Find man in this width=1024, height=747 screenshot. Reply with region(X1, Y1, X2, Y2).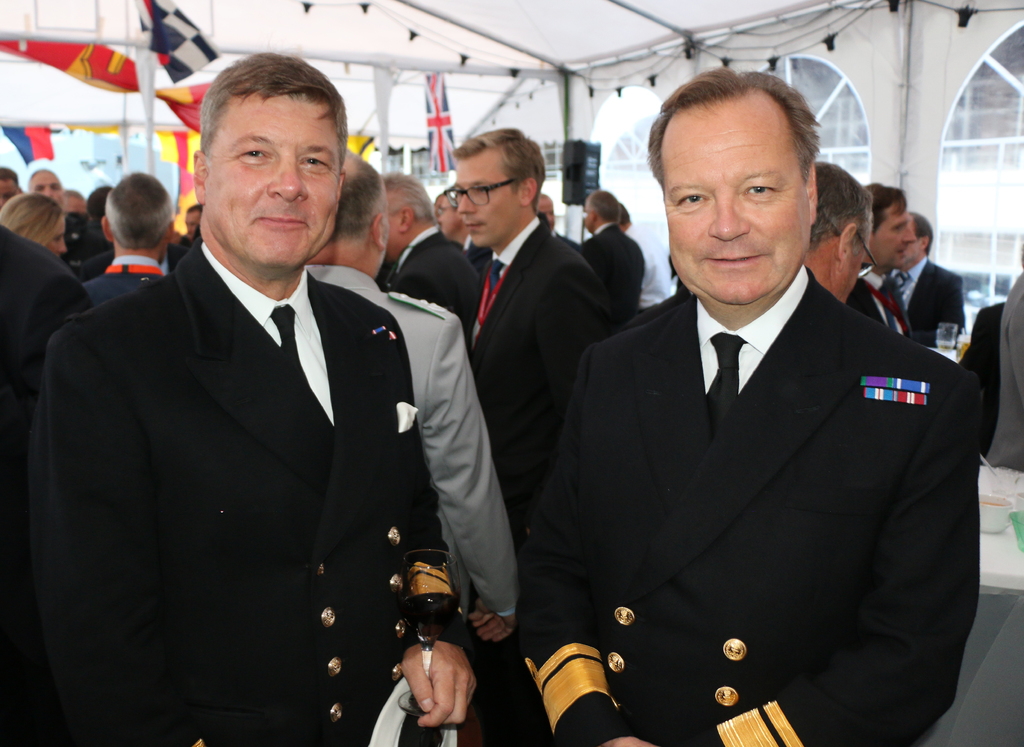
region(433, 187, 492, 286).
